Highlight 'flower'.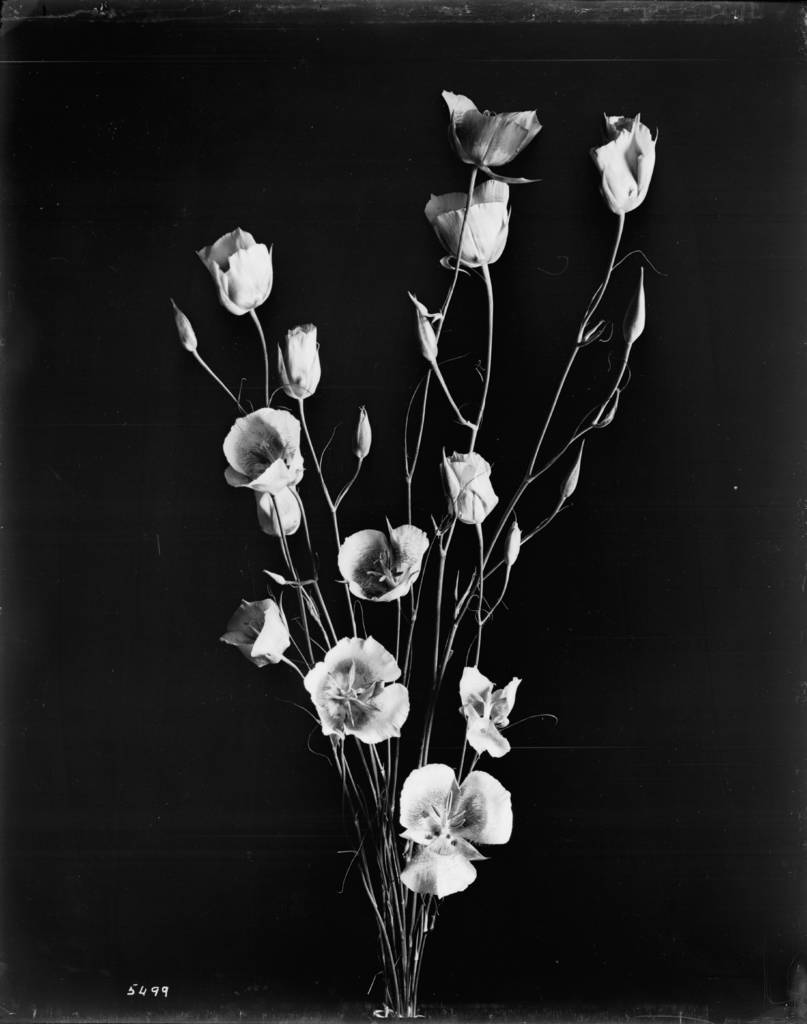
Highlighted region: <box>591,111,660,218</box>.
